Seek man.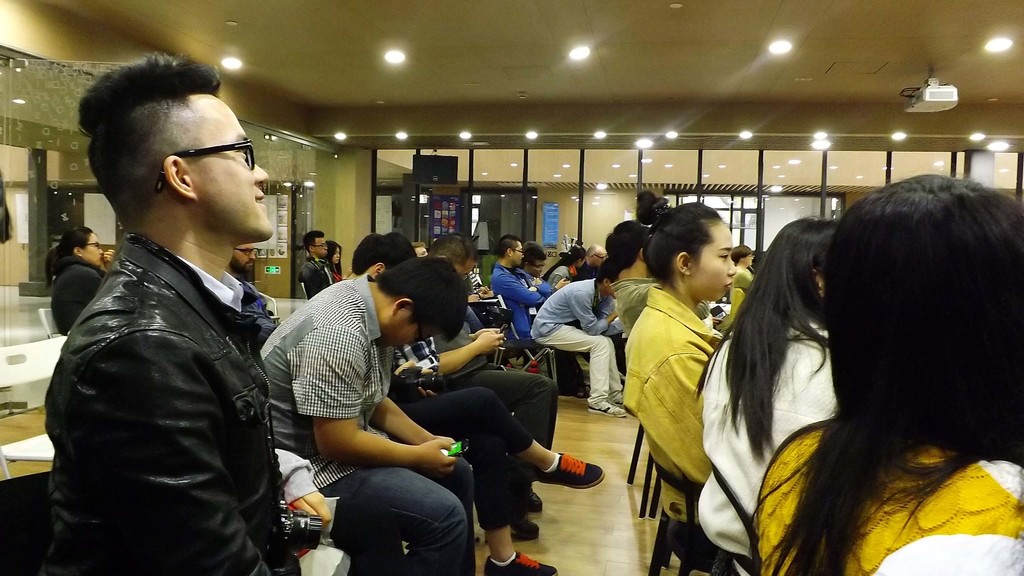
530,266,620,417.
